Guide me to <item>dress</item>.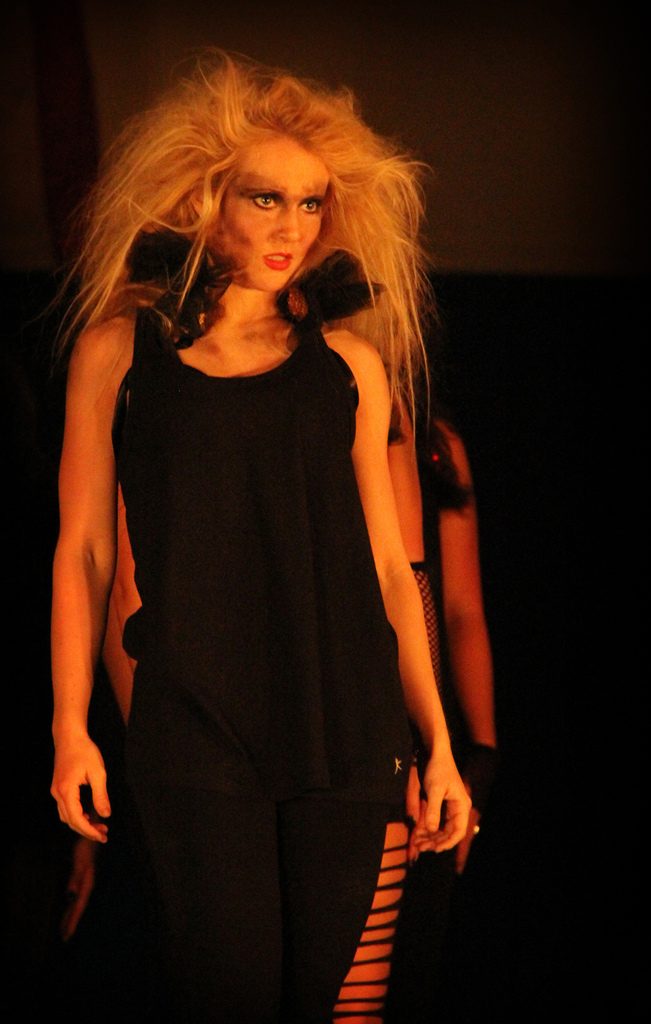
Guidance: region(35, 304, 411, 1019).
